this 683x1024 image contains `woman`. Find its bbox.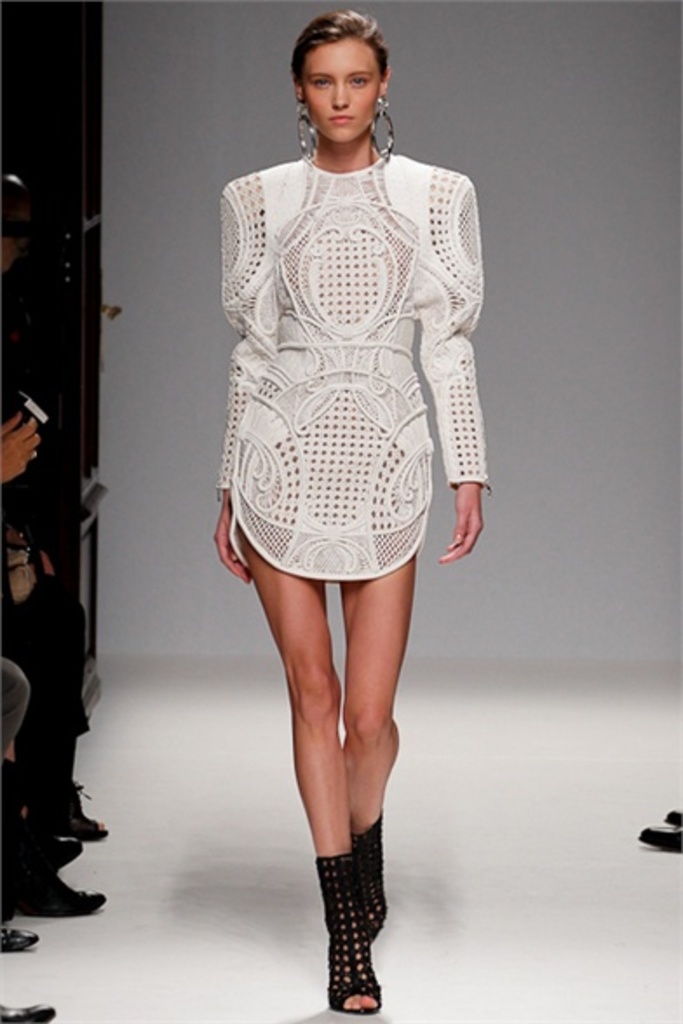
select_region(188, 51, 479, 885).
